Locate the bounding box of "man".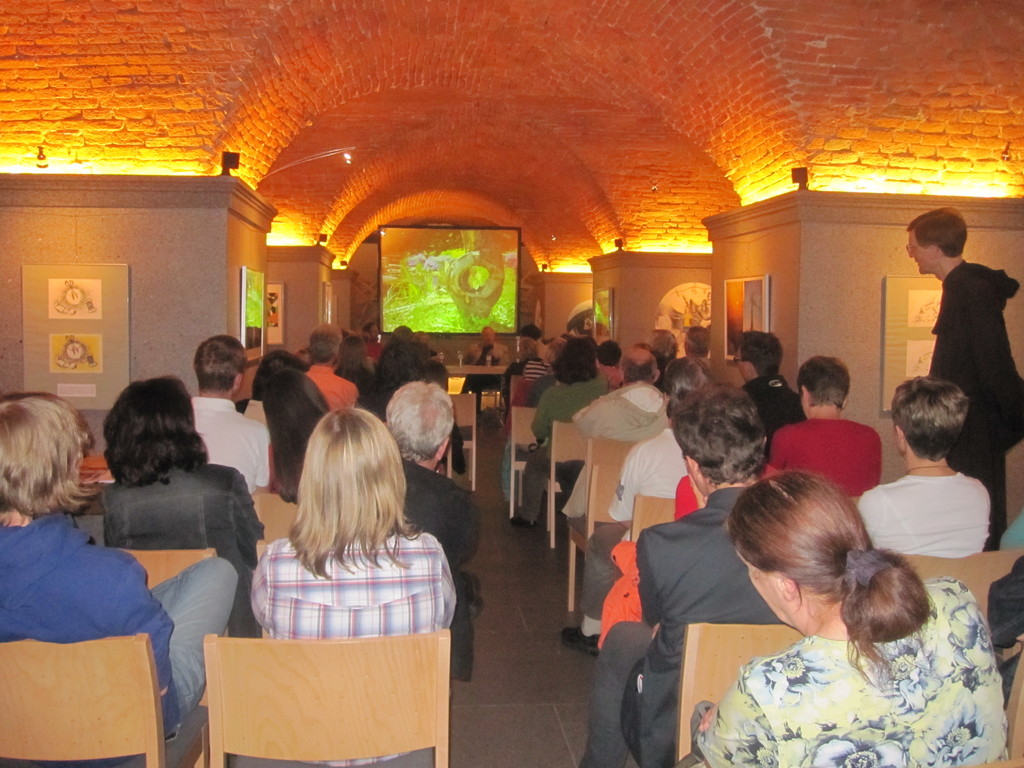
Bounding box: <bbox>567, 378, 787, 767</bbox>.
